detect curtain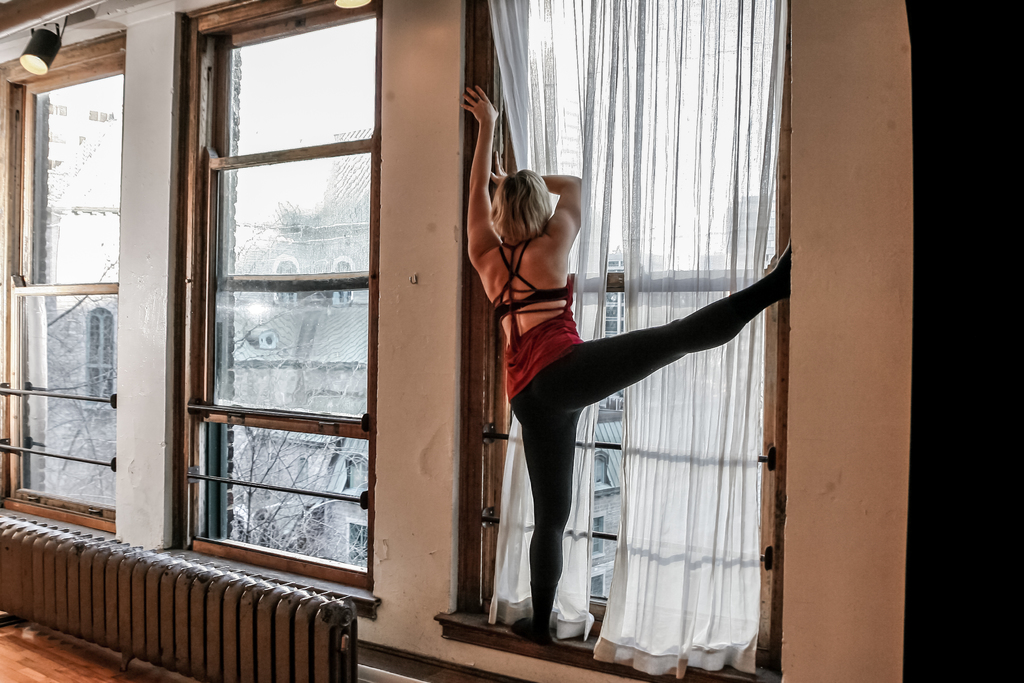
481/0/793/682
